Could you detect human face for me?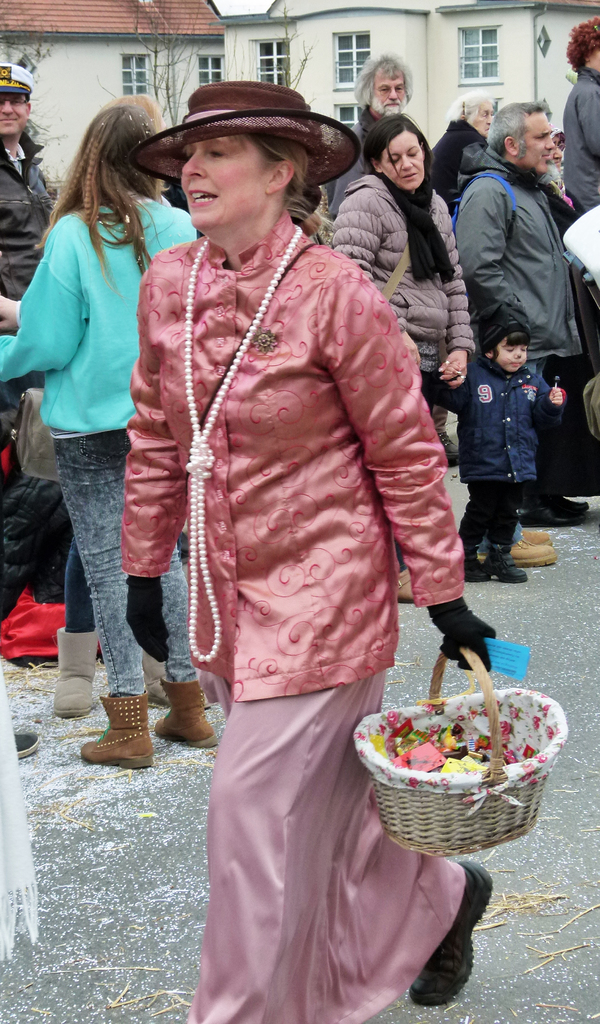
Detection result: crop(373, 63, 408, 109).
